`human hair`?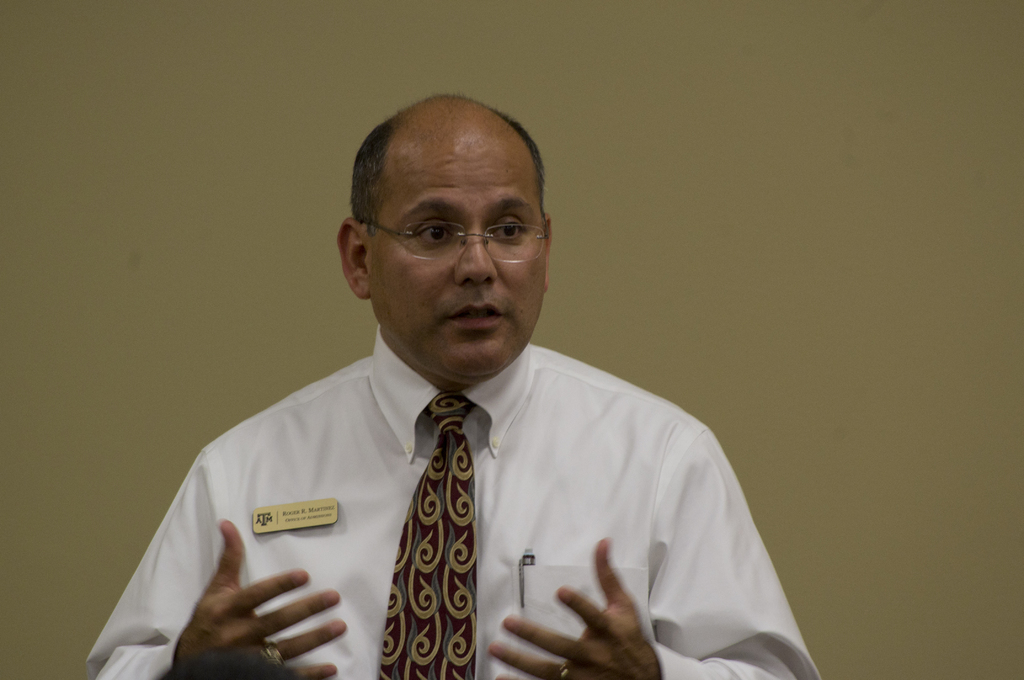
[x1=346, y1=117, x2=543, y2=213]
